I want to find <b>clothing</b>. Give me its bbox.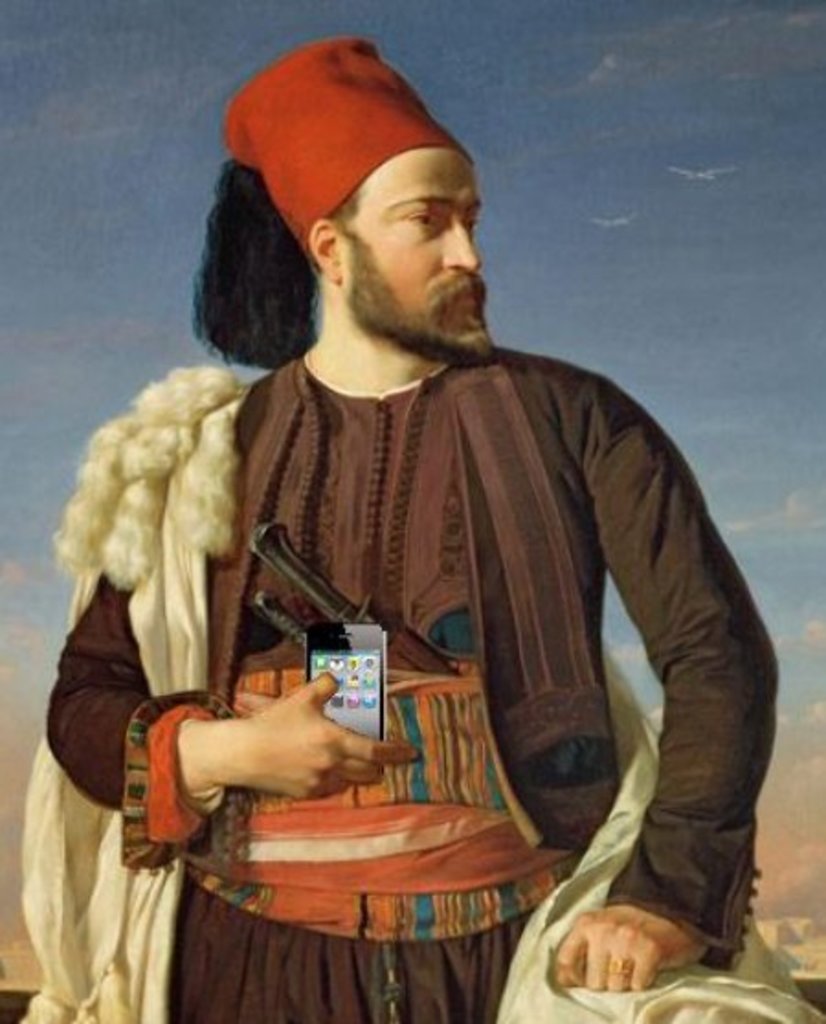
(2, 336, 824, 1022).
